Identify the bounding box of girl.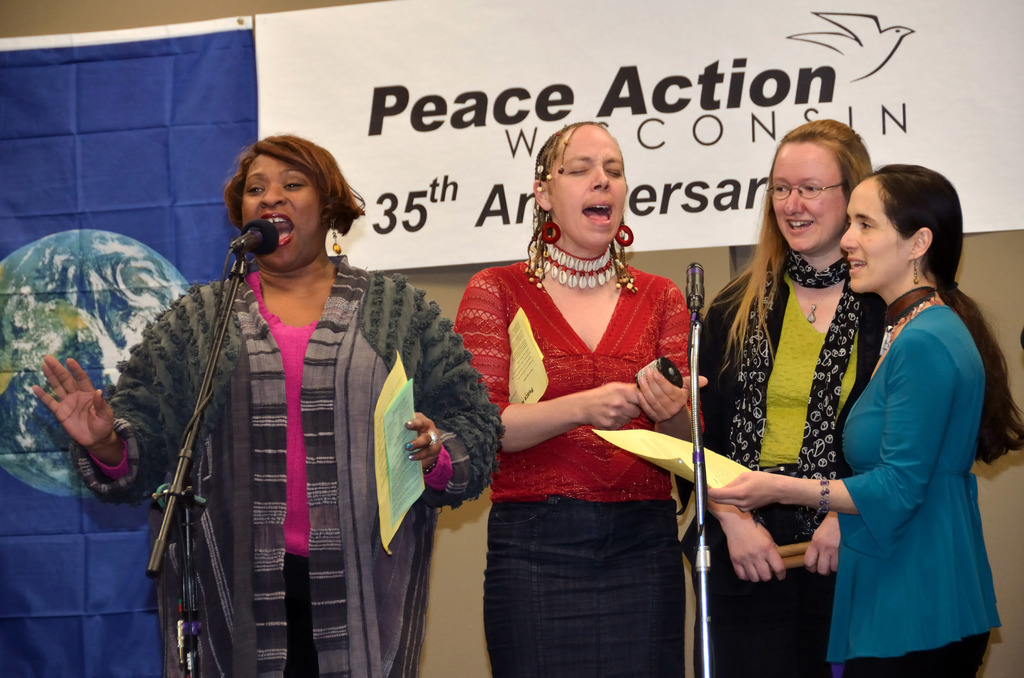
region(709, 163, 1023, 677).
